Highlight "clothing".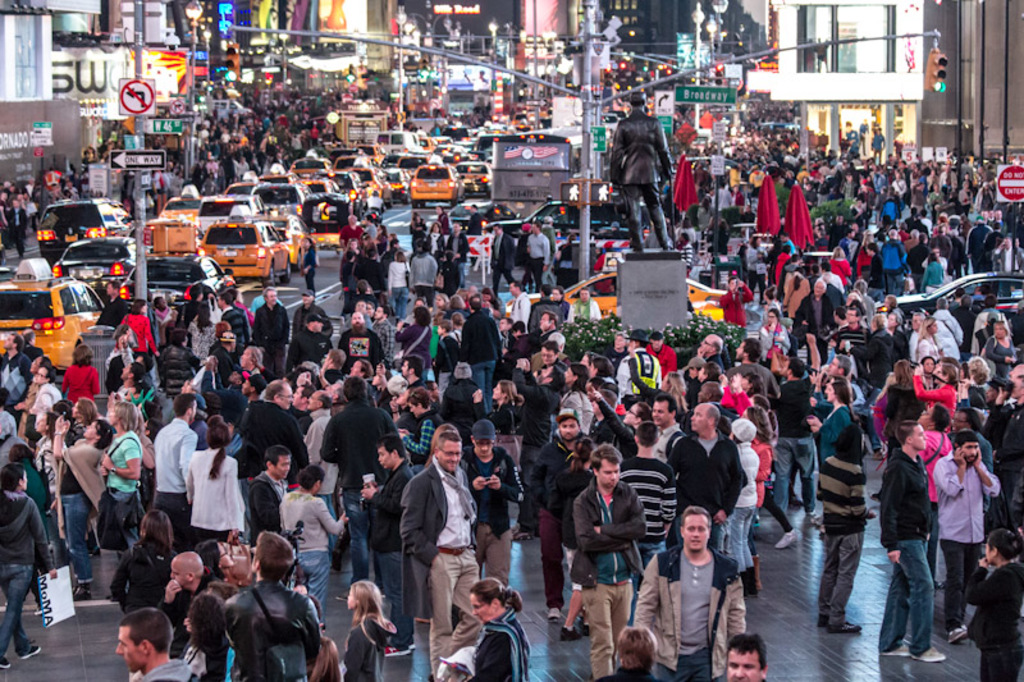
Highlighted region: rect(735, 441, 762, 578).
